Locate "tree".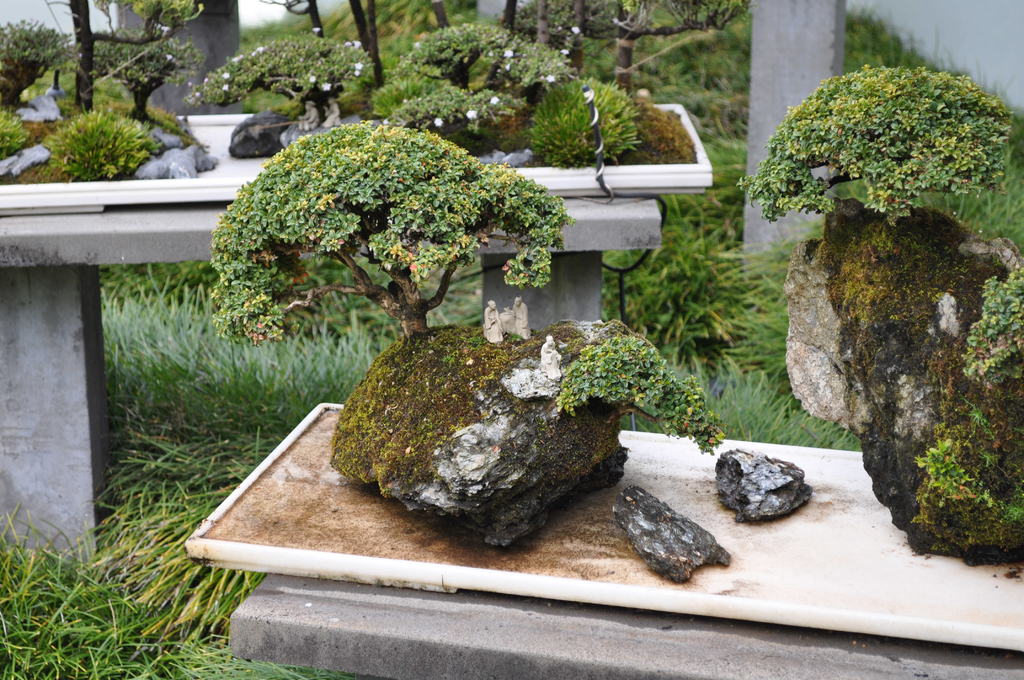
Bounding box: [x1=209, y1=120, x2=572, y2=337].
